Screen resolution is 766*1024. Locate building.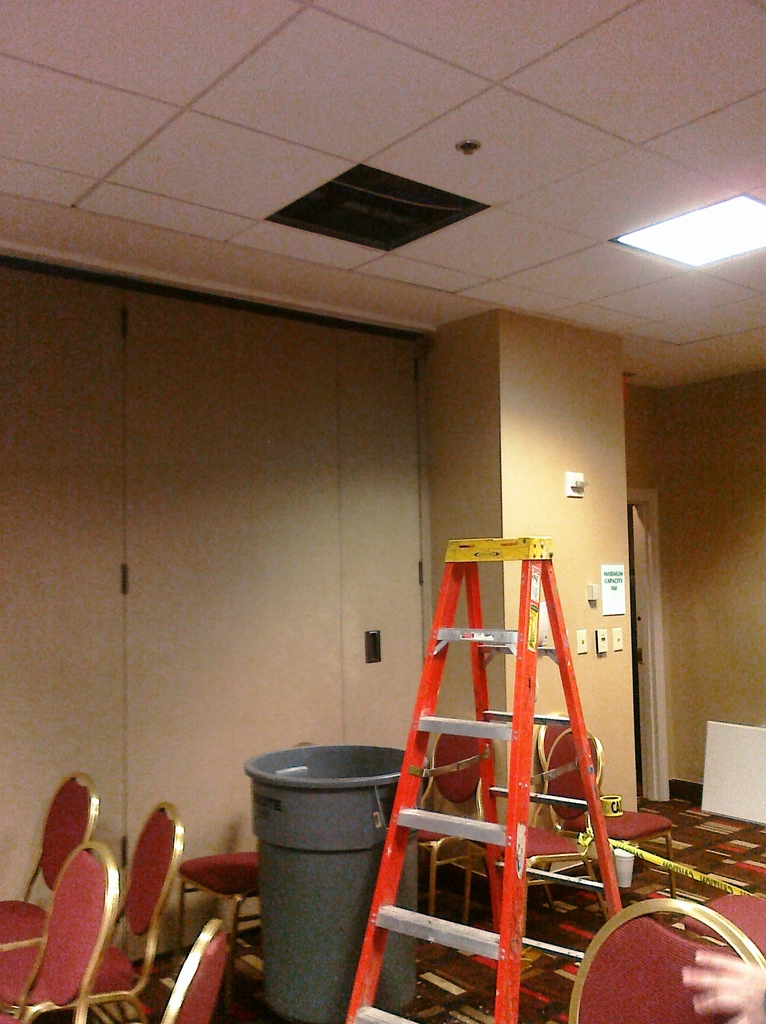
(0,0,765,1023).
